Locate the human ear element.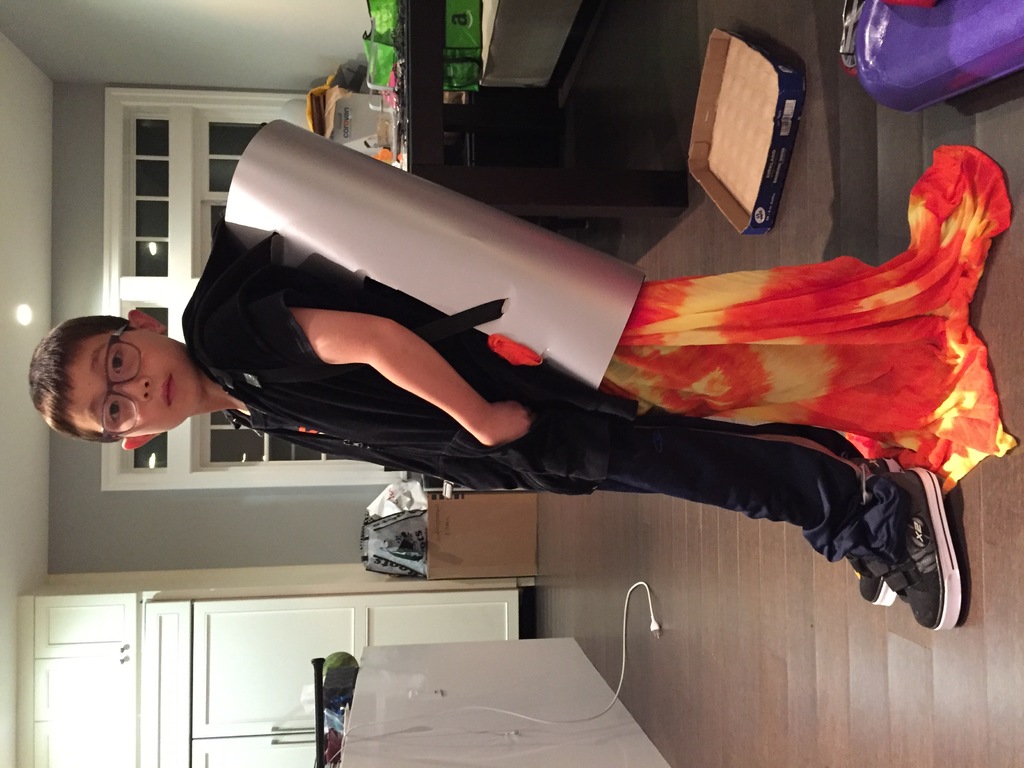
Element bbox: 123 434 165 451.
